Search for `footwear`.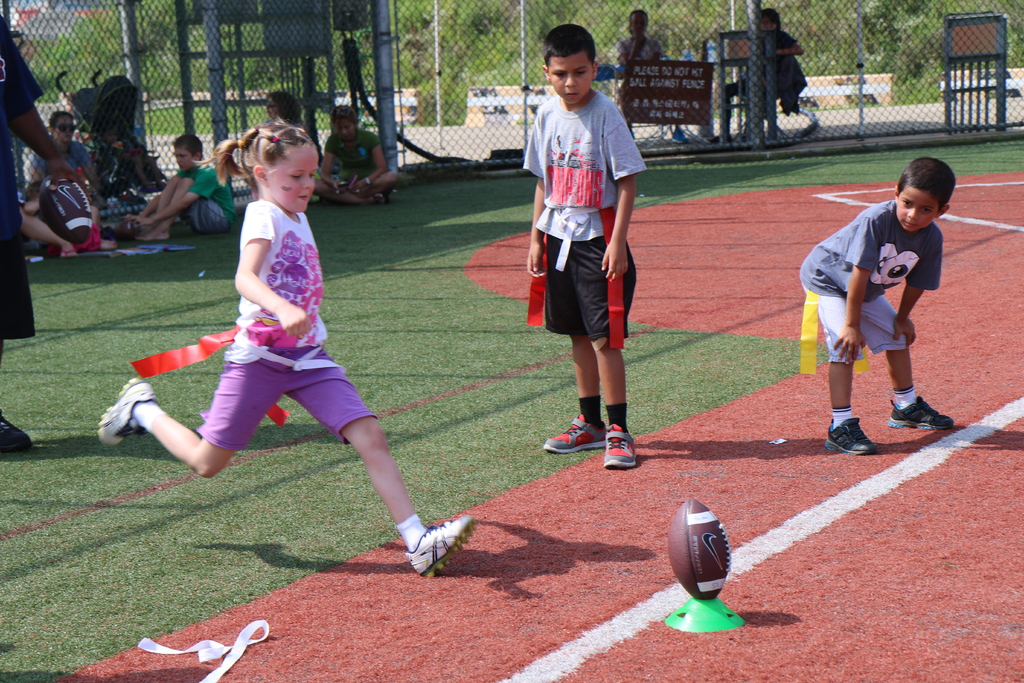
Found at <bbox>0, 407, 31, 452</bbox>.
